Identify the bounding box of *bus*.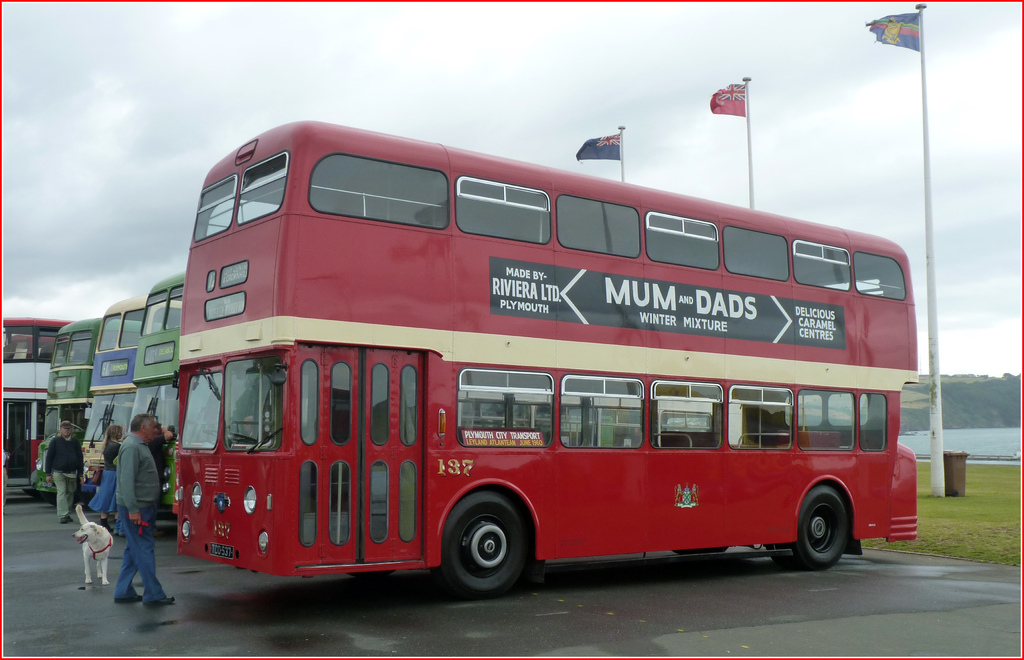
rect(30, 318, 170, 492).
